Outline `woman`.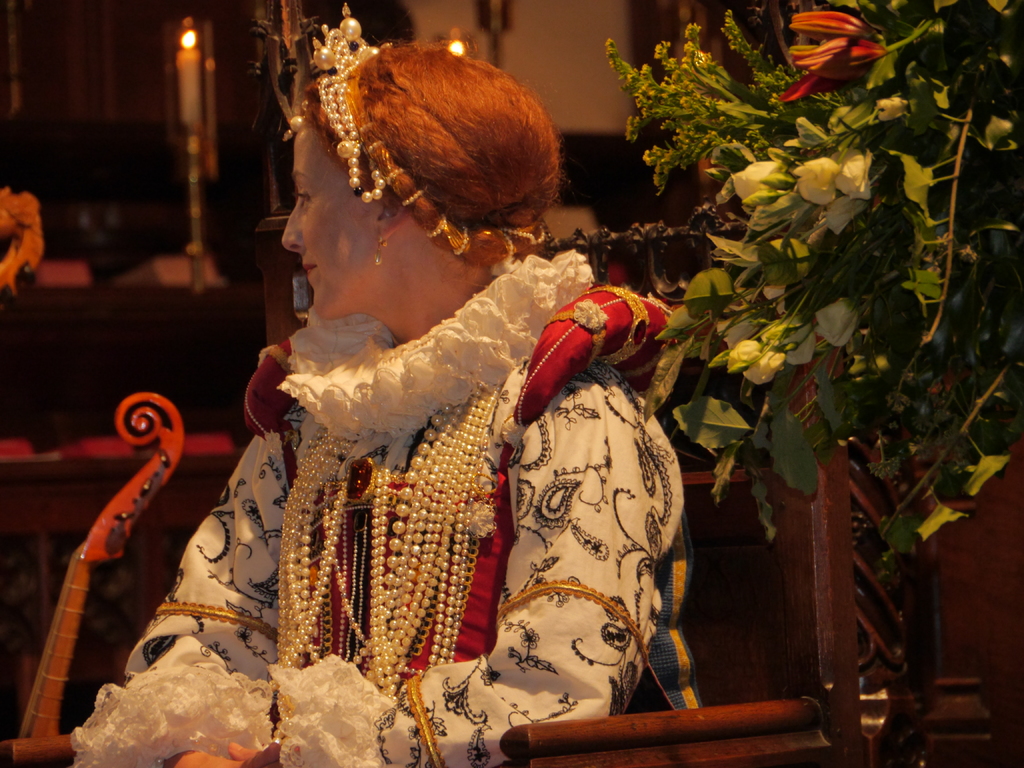
Outline: region(115, 61, 715, 729).
